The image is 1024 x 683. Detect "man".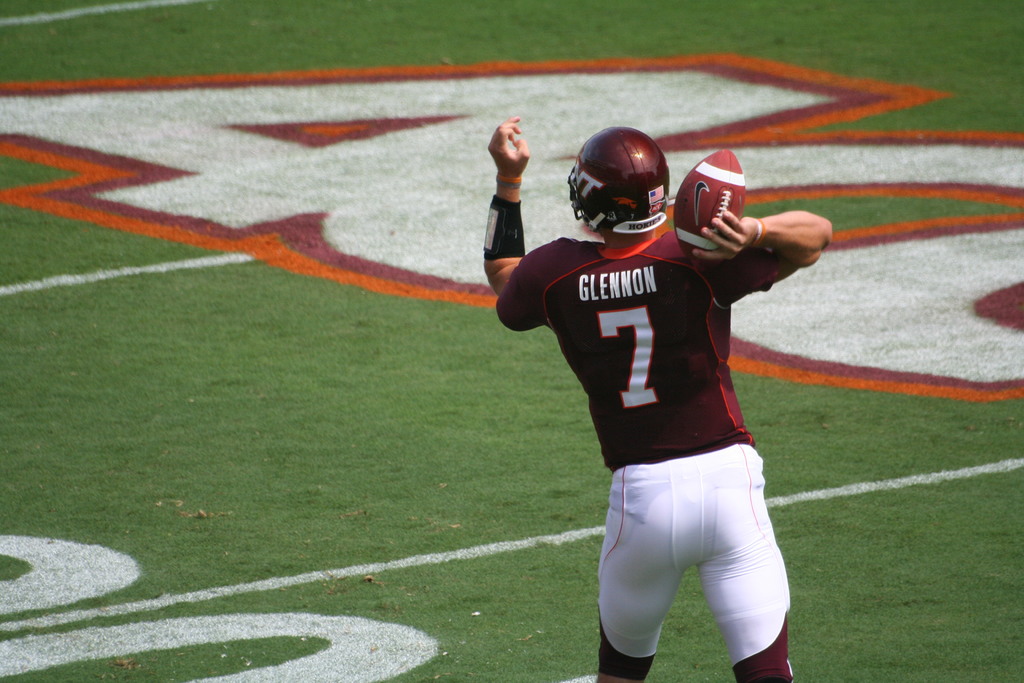
Detection: (480,90,835,671).
